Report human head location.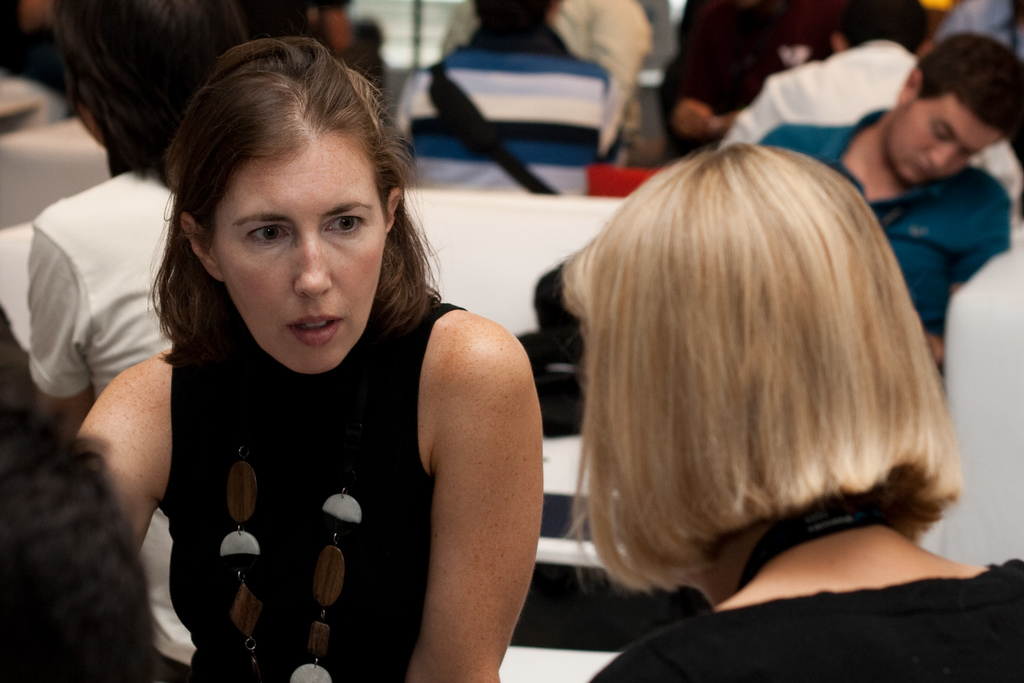
Report: 0, 404, 156, 682.
